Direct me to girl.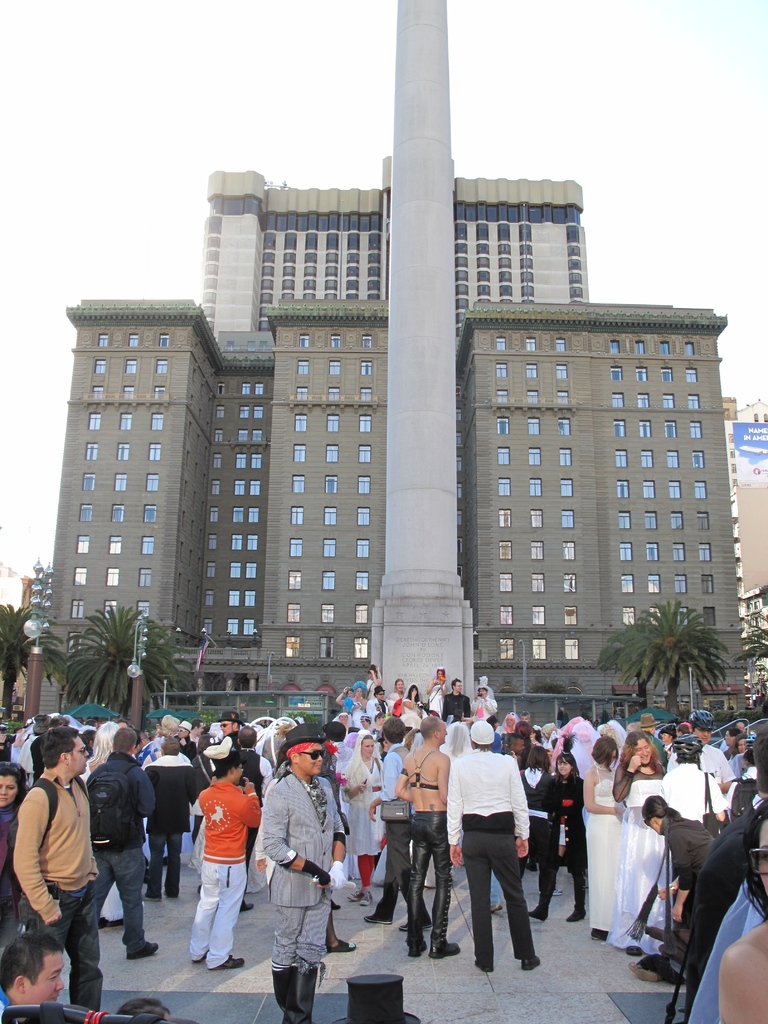
Direction: pyautogui.locateOnScreen(530, 751, 596, 922).
